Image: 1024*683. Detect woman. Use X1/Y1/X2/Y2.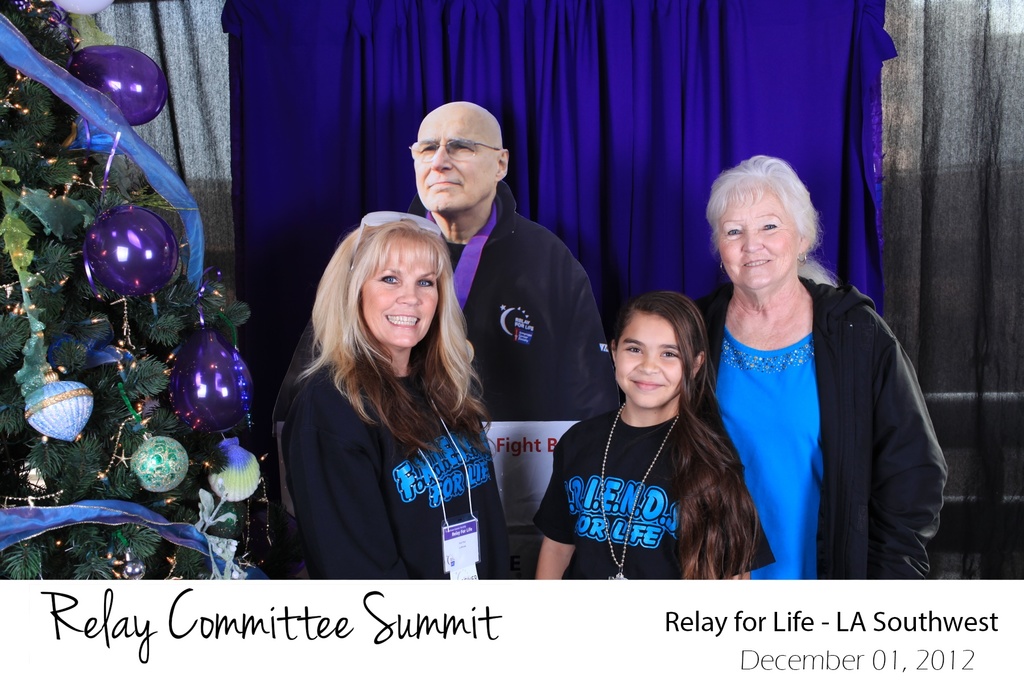
262/200/515/599.
